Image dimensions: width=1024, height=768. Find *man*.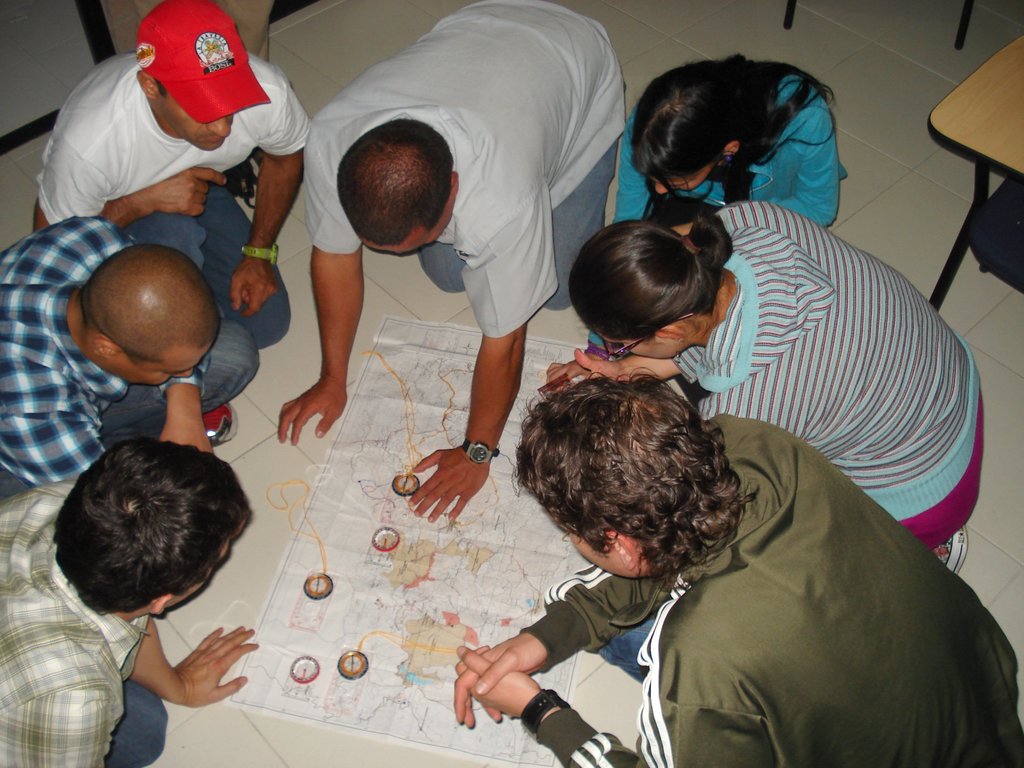
x1=0, y1=207, x2=262, y2=487.
